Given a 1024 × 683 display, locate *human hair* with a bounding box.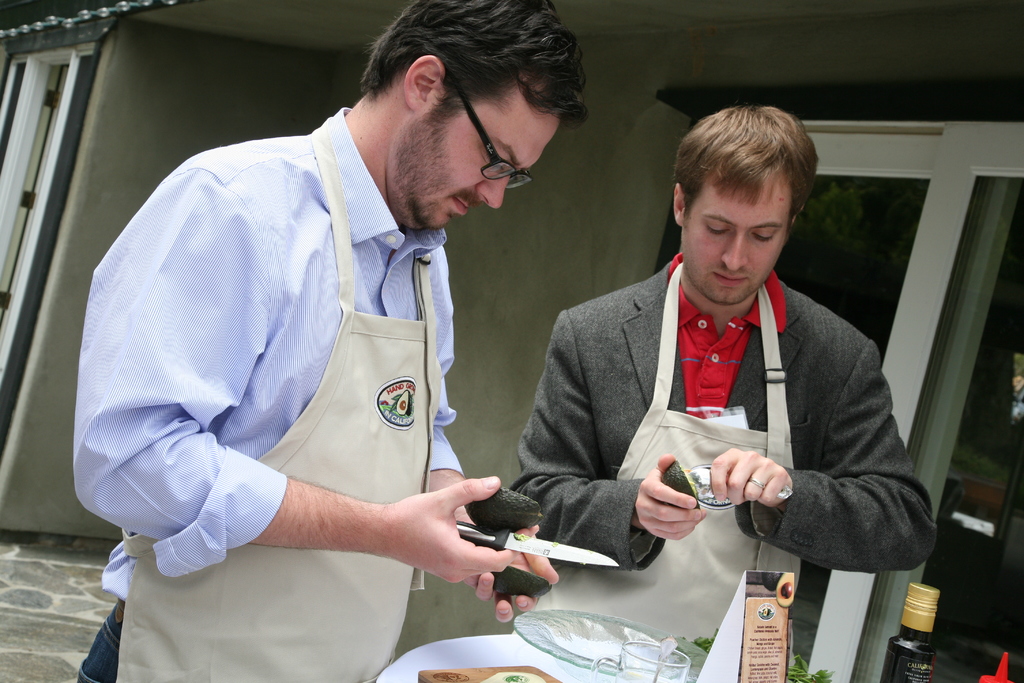
Located: 356, 0, 589, 131.
